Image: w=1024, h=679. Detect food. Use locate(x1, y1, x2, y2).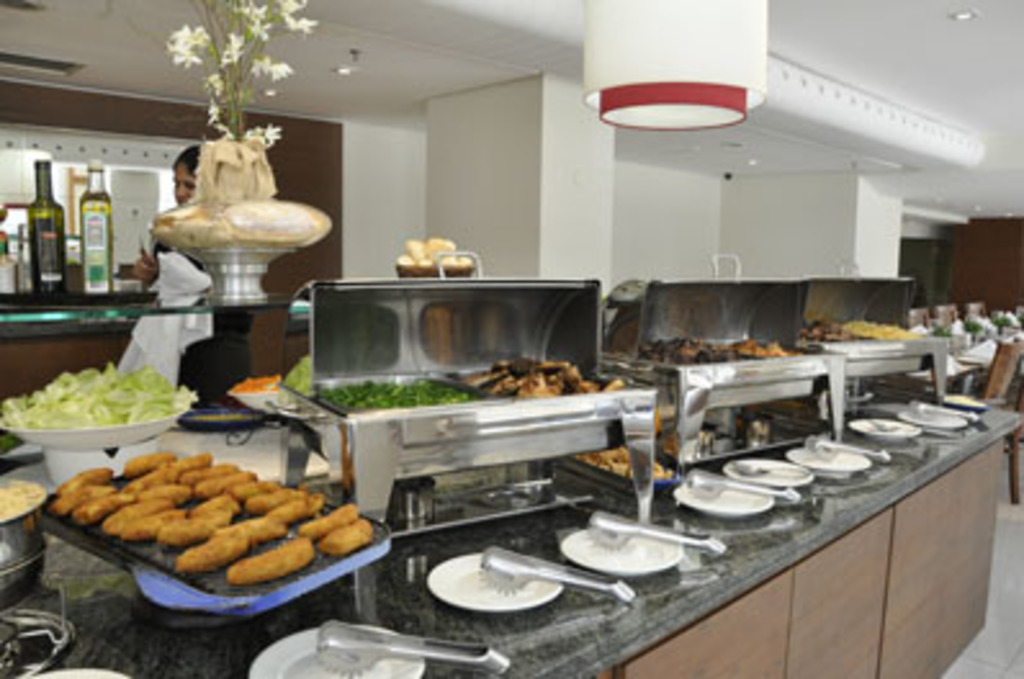
locate(715, 334, 792, 365).
